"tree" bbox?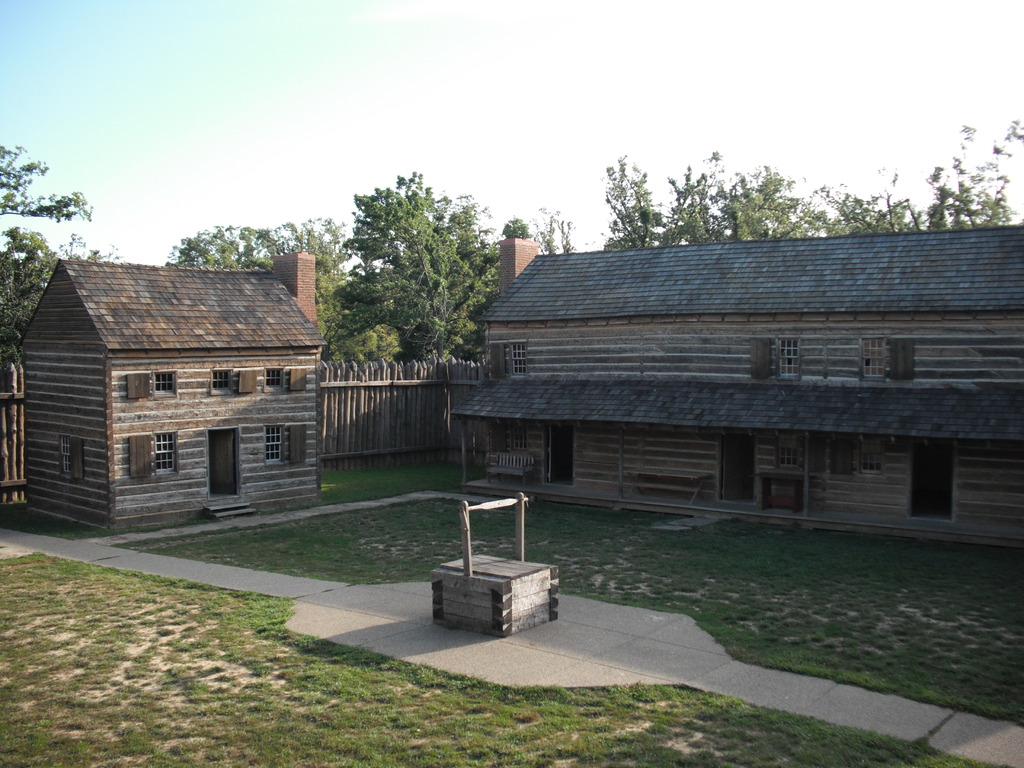
(x1=536, y1=202, x2=575, y2=253)
